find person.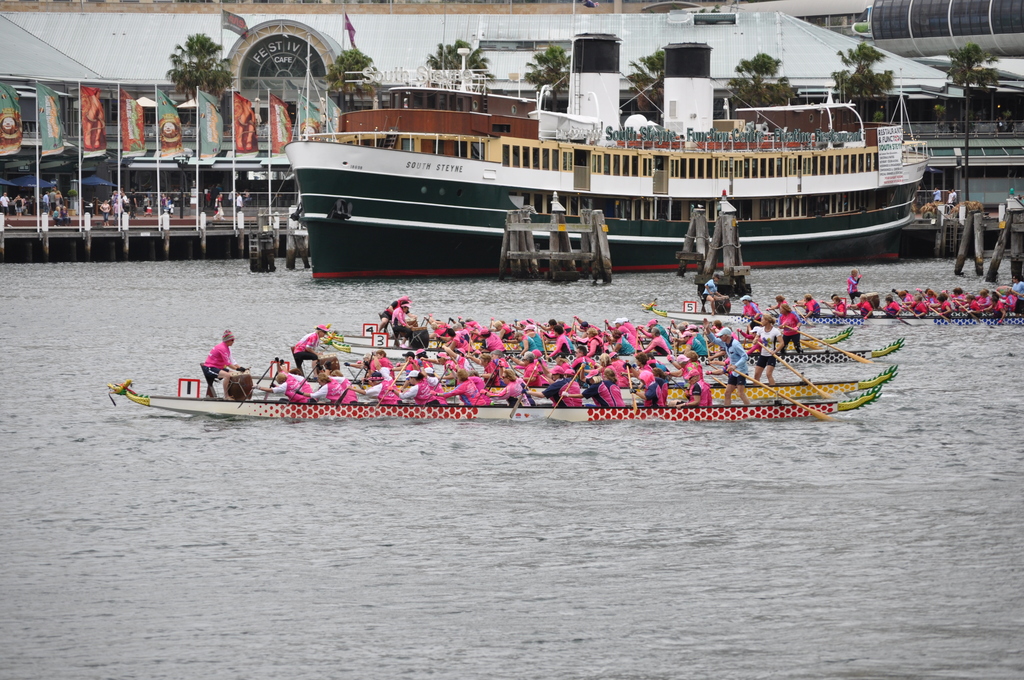
left=195, top=320, right=228, bottom=393.
